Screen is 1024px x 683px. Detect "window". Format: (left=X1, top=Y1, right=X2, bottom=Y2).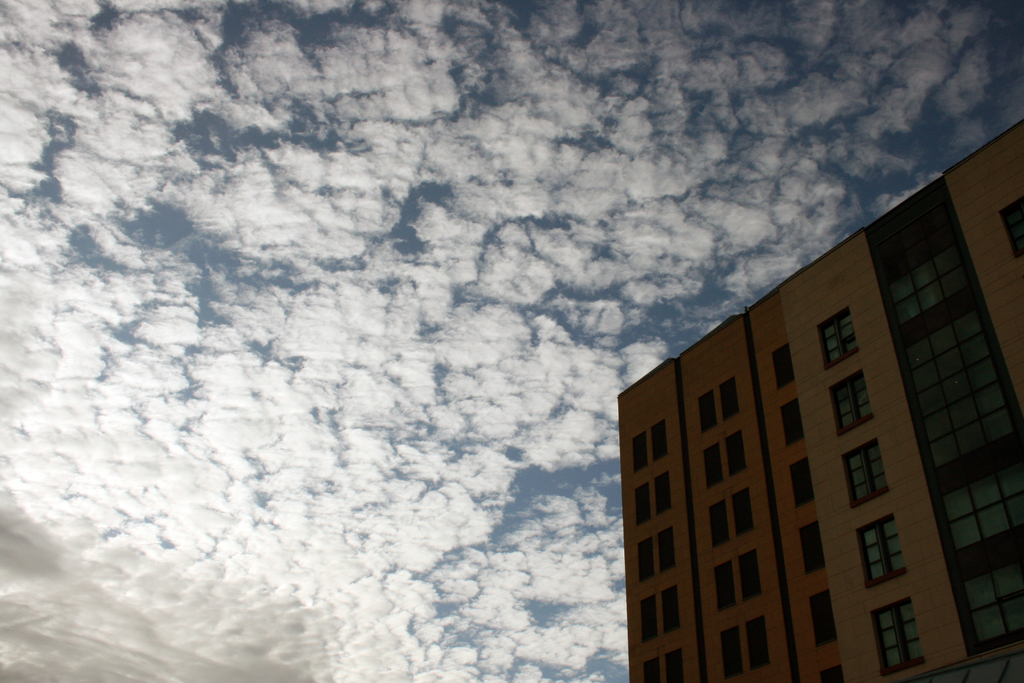
(left=714, top=563, right=739, bottom=615).
